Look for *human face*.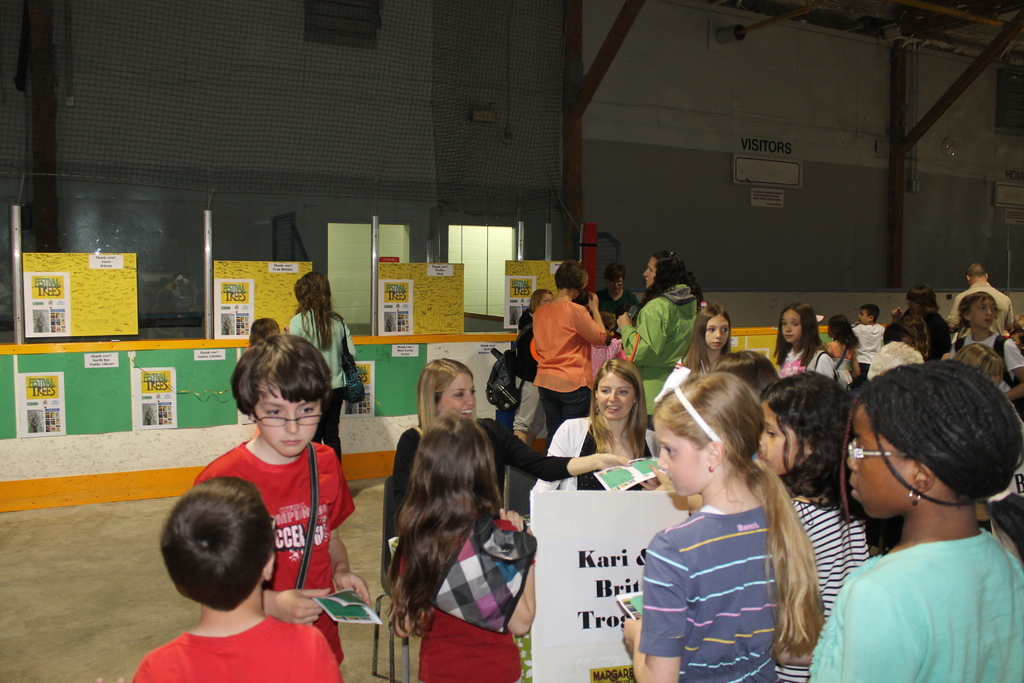
Found: BBox(907, 295, 923, 314).
